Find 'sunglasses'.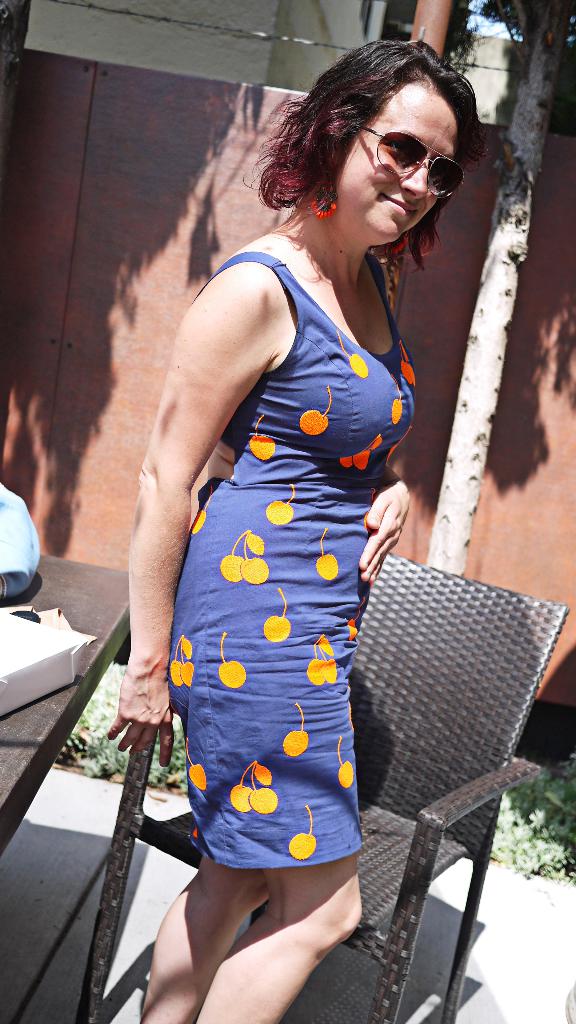
{"x1": 355, "y1": 126, "x2": 472, "y2": 205}.
